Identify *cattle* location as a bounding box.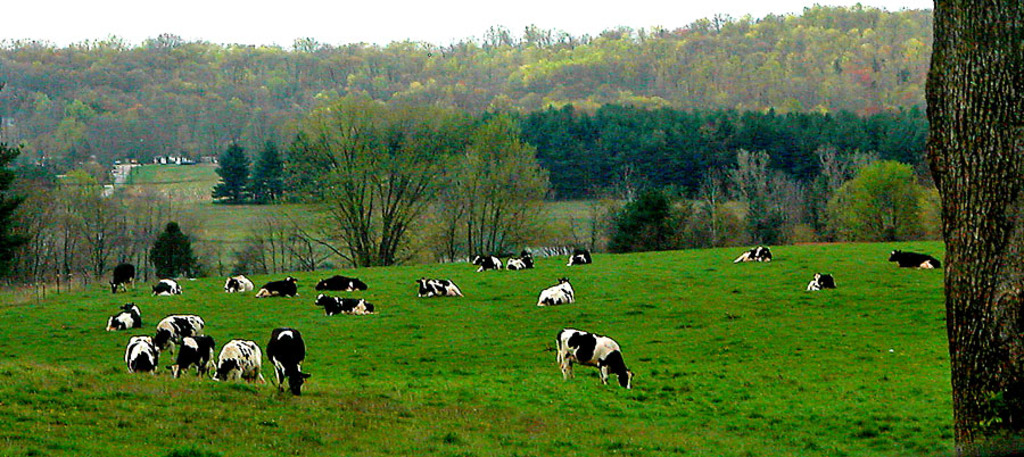
locate(317, 275, 374, 291).
